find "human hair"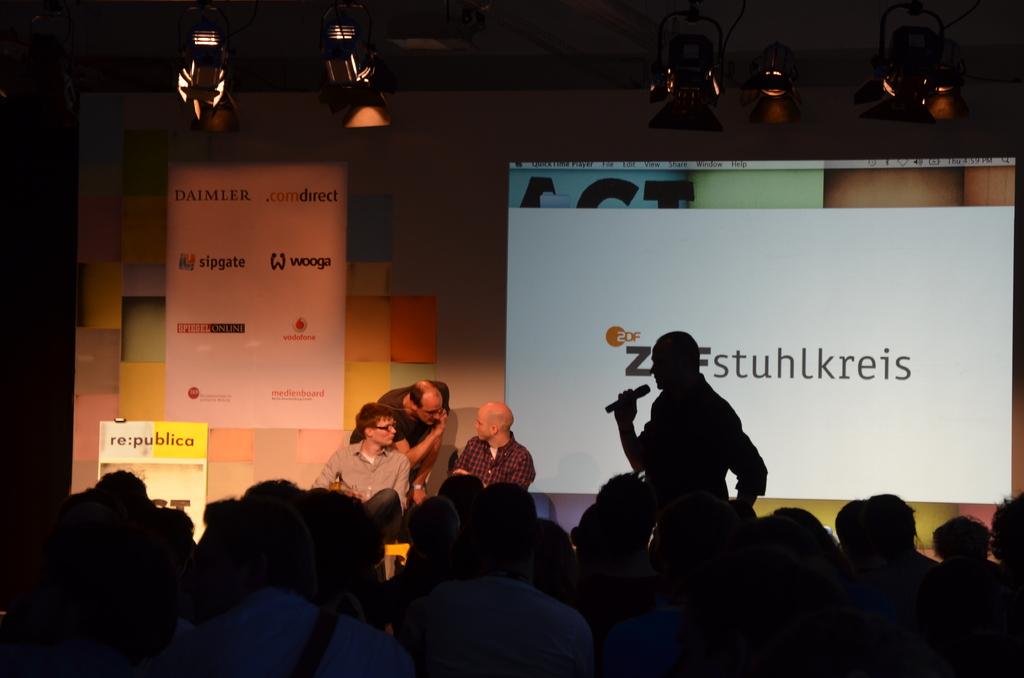
<bbox>90, 469, 147, 504</bbox>
